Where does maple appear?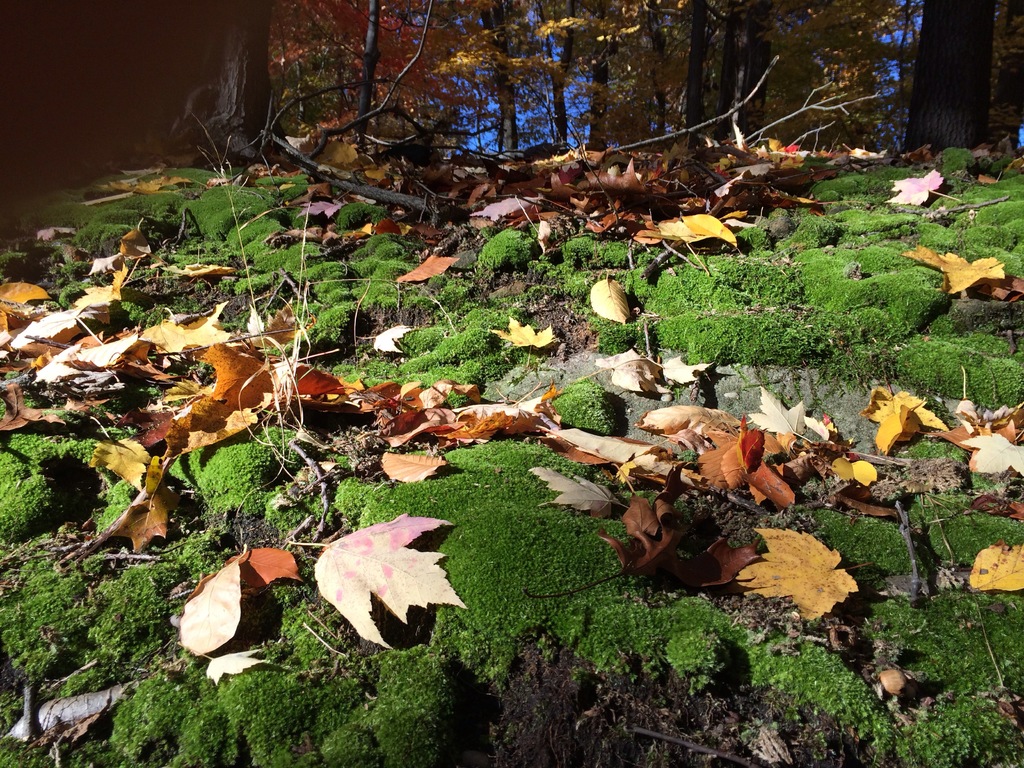
Appears at [602, 1, 688, 151].
